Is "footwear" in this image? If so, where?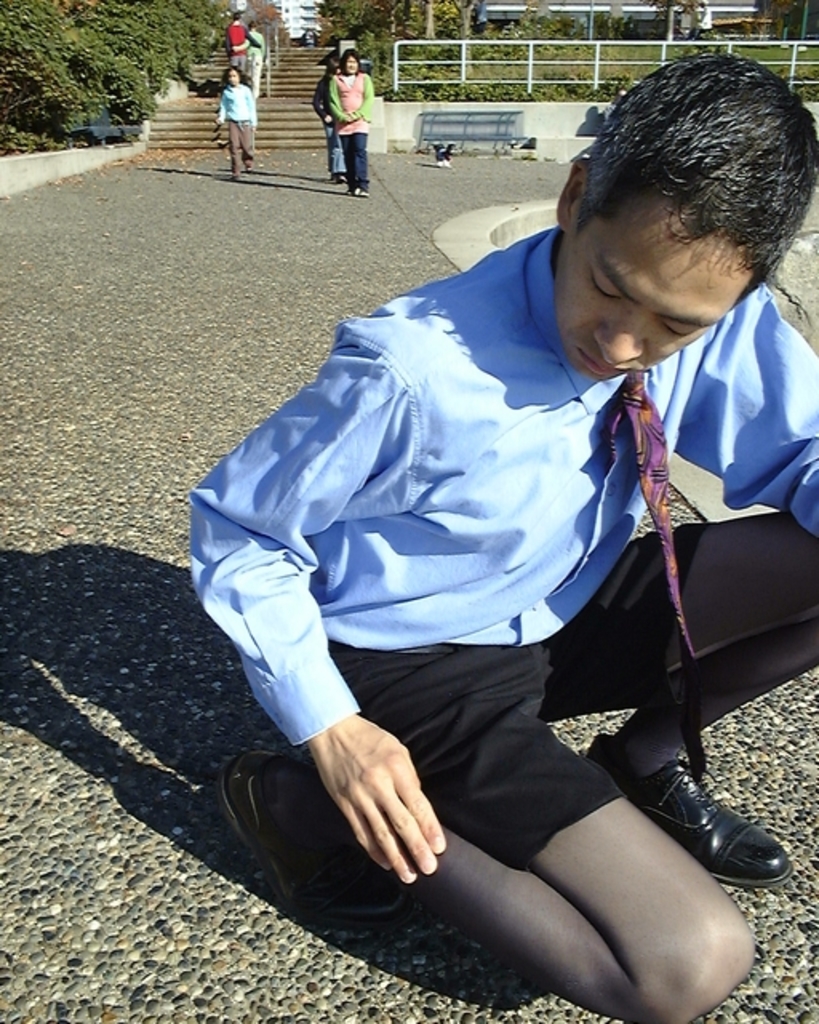
Yes, at BBox(581, 726, 798, 890).
